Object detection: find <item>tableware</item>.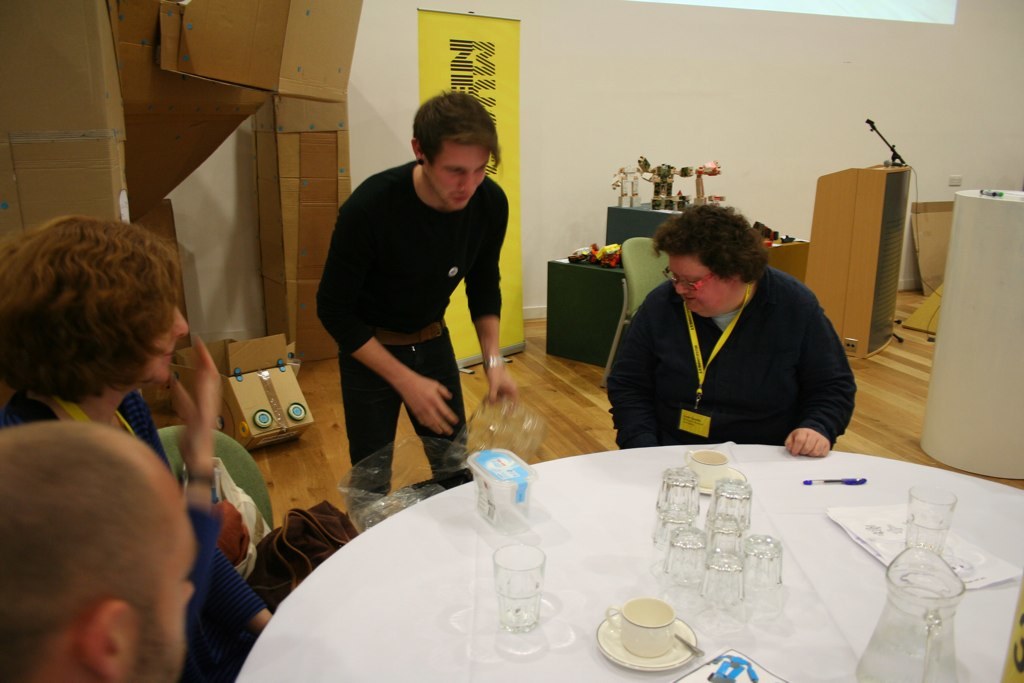
detection(607, 603, 701, 669).
